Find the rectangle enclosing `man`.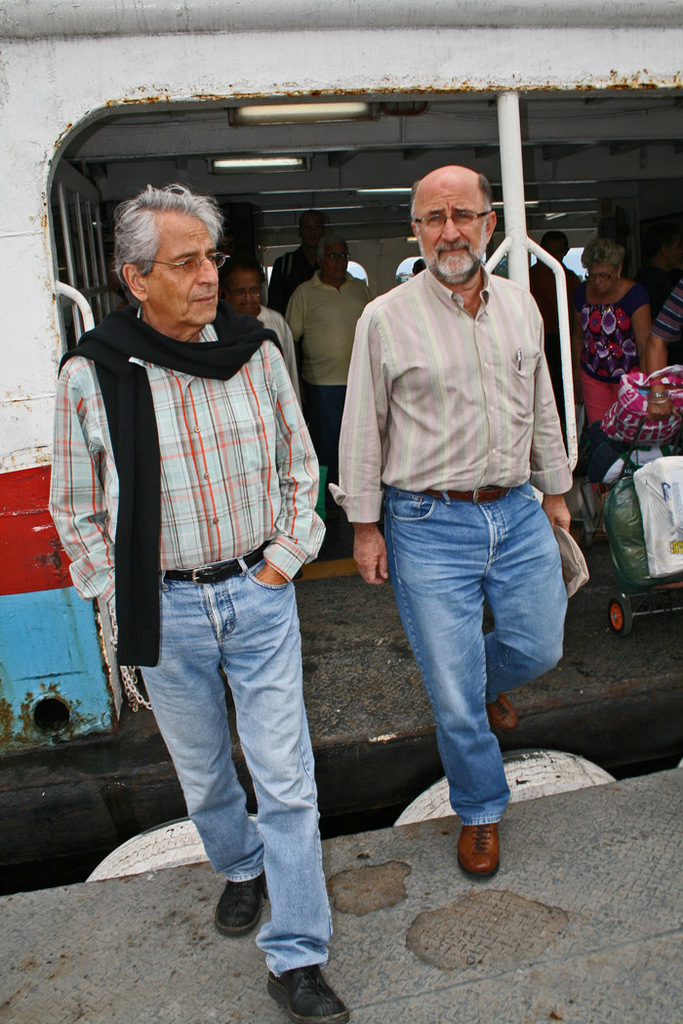
l=323, t=171, r=577, b=880.
